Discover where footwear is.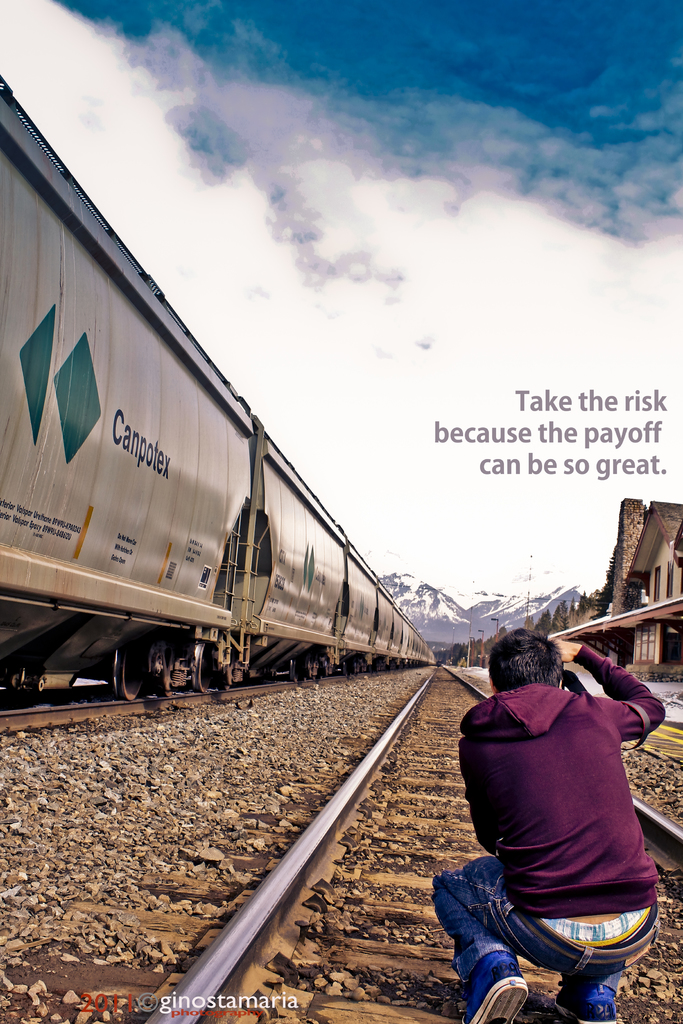
Discovered at BBox(551, 973, 625, 1023).
